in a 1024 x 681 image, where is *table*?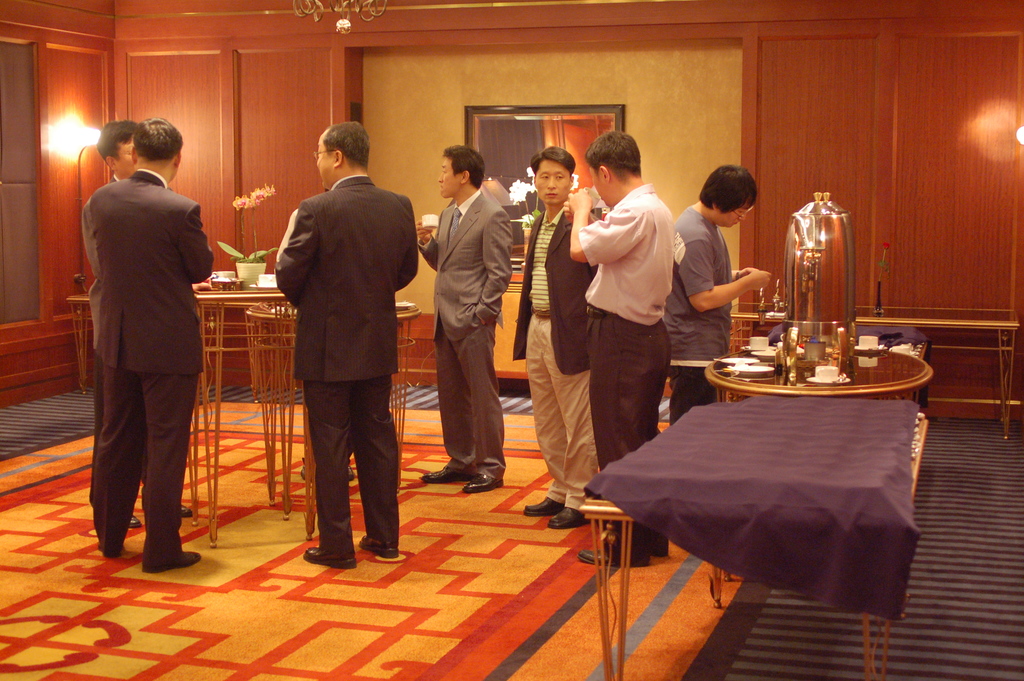
region(705, 349, 936, 582).
